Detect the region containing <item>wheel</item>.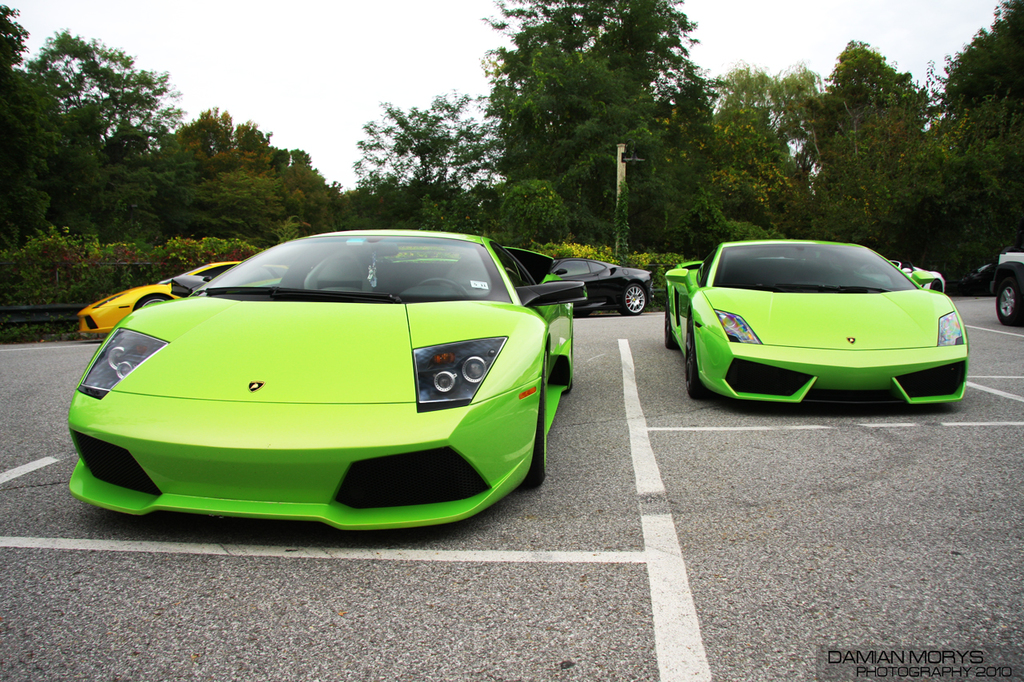
620:283:649:318.
